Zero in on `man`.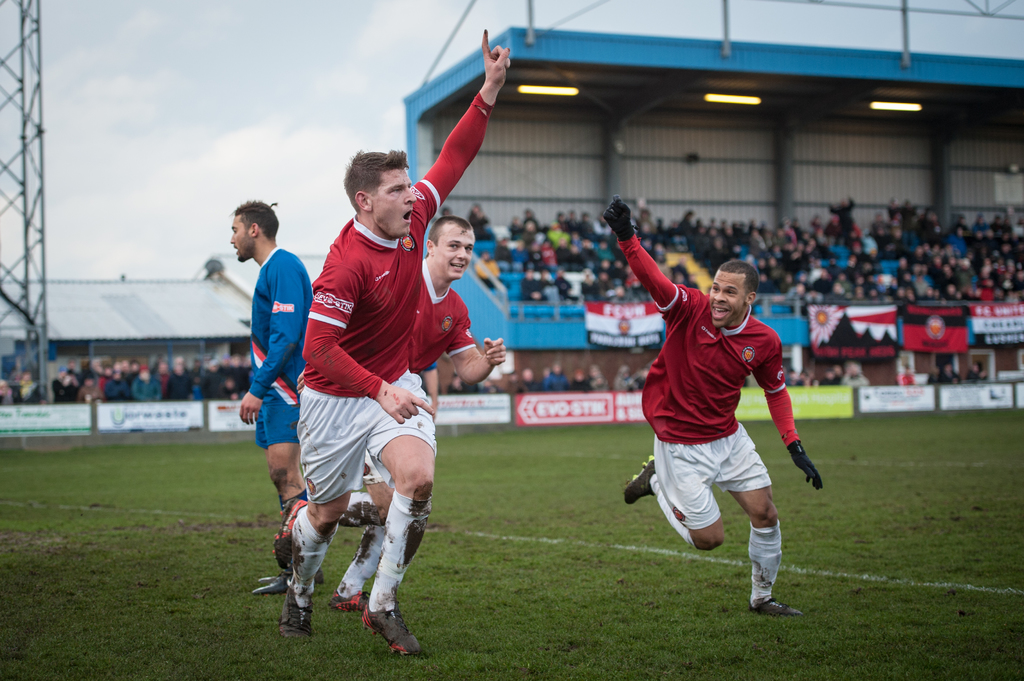
Zeroed in: left=227, top=195, right=336, bottom=604.
